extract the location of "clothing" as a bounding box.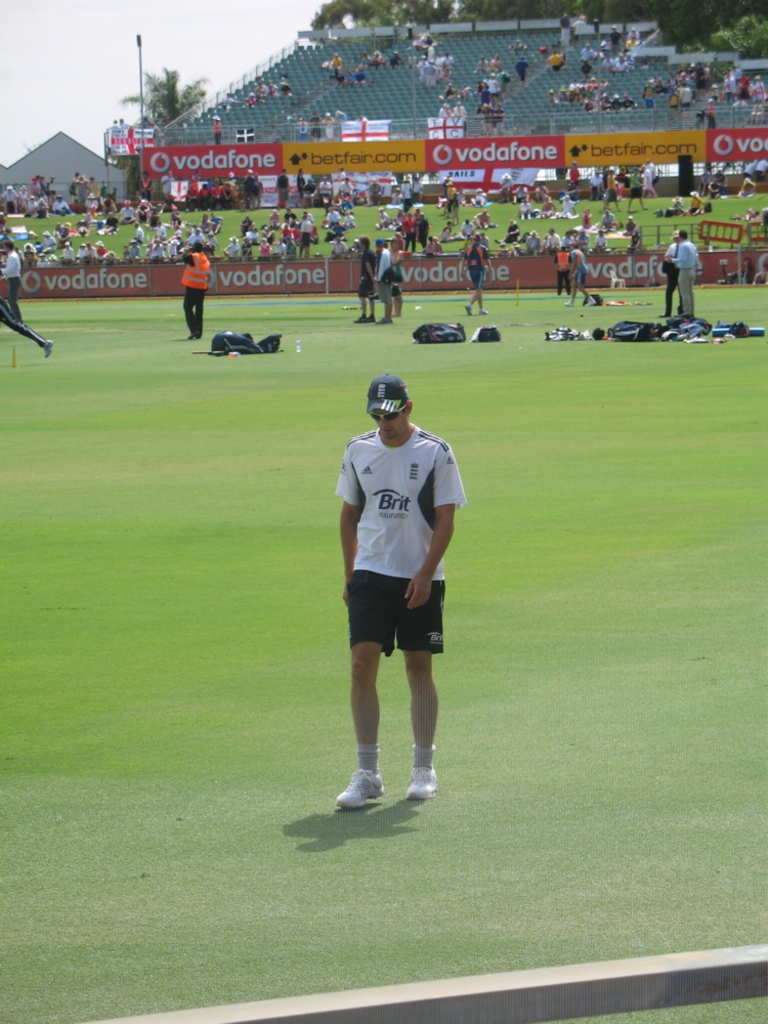
box(0, 298, 46, 347).
